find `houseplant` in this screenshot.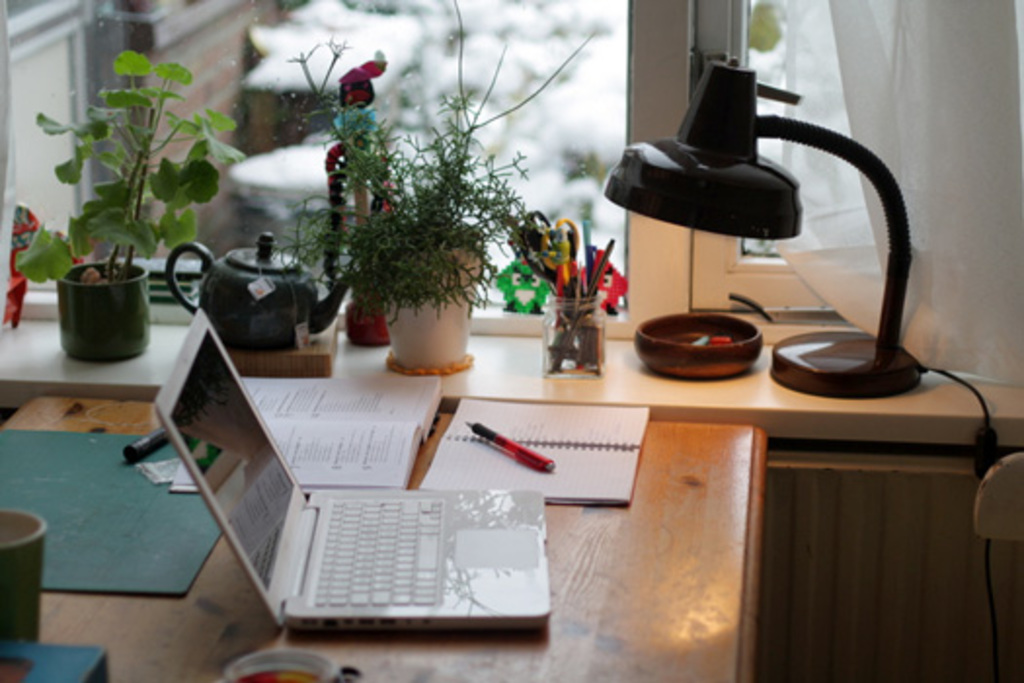
The bounding box for `houseplant` is bbox(271, 0, 607, 377).
